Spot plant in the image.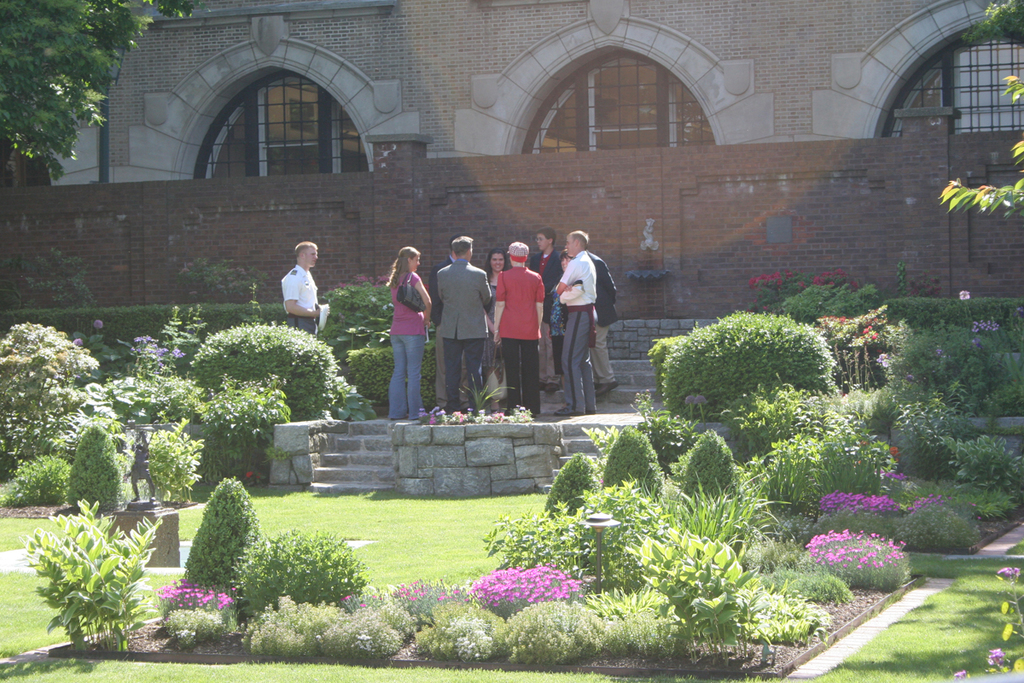
plant found at 735 270 864 320.
